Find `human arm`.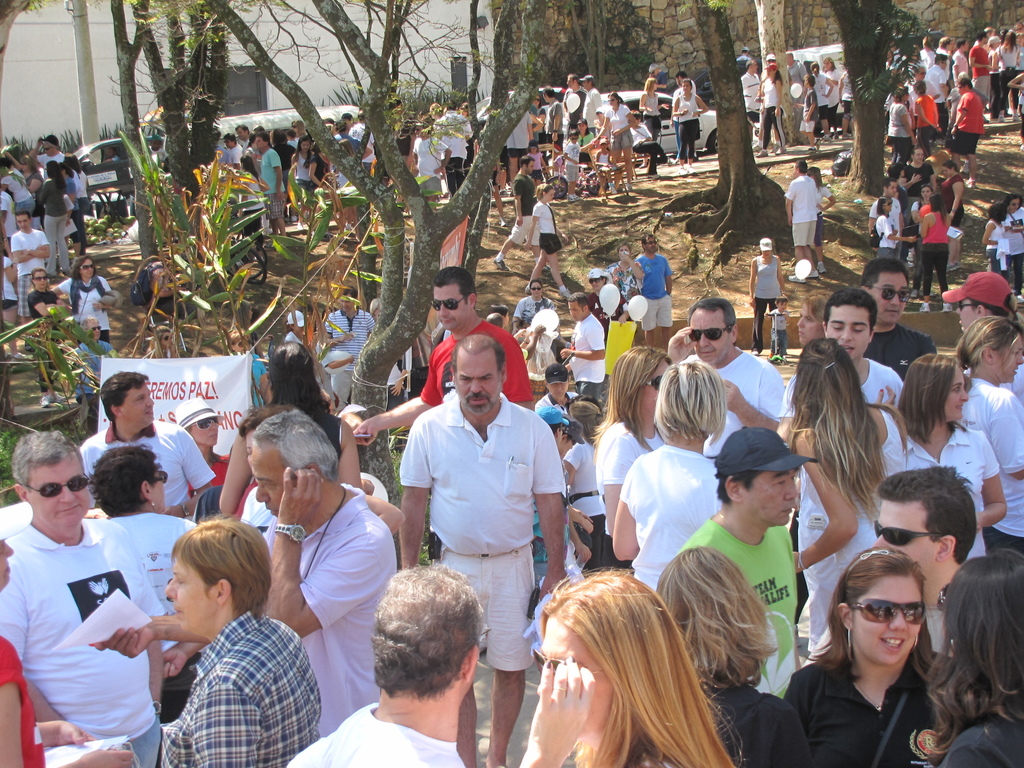
908:94:942:131.
